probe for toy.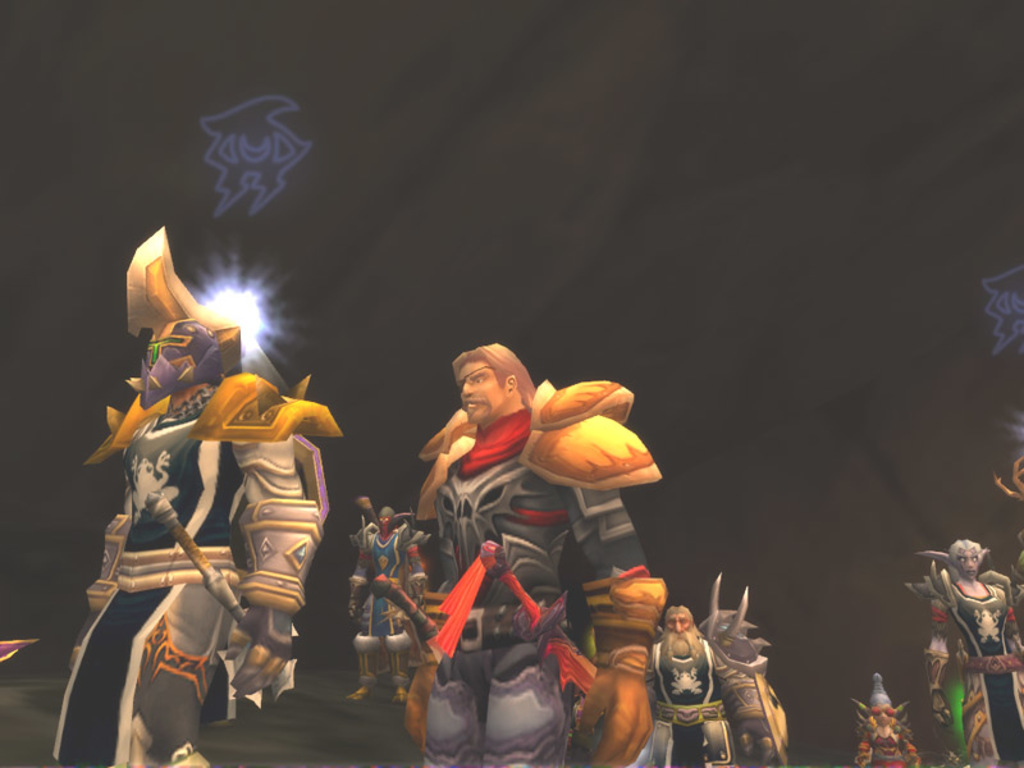
Probe result: {"left": 635, "top": 594, "right": 721, "bottom": 767}.
